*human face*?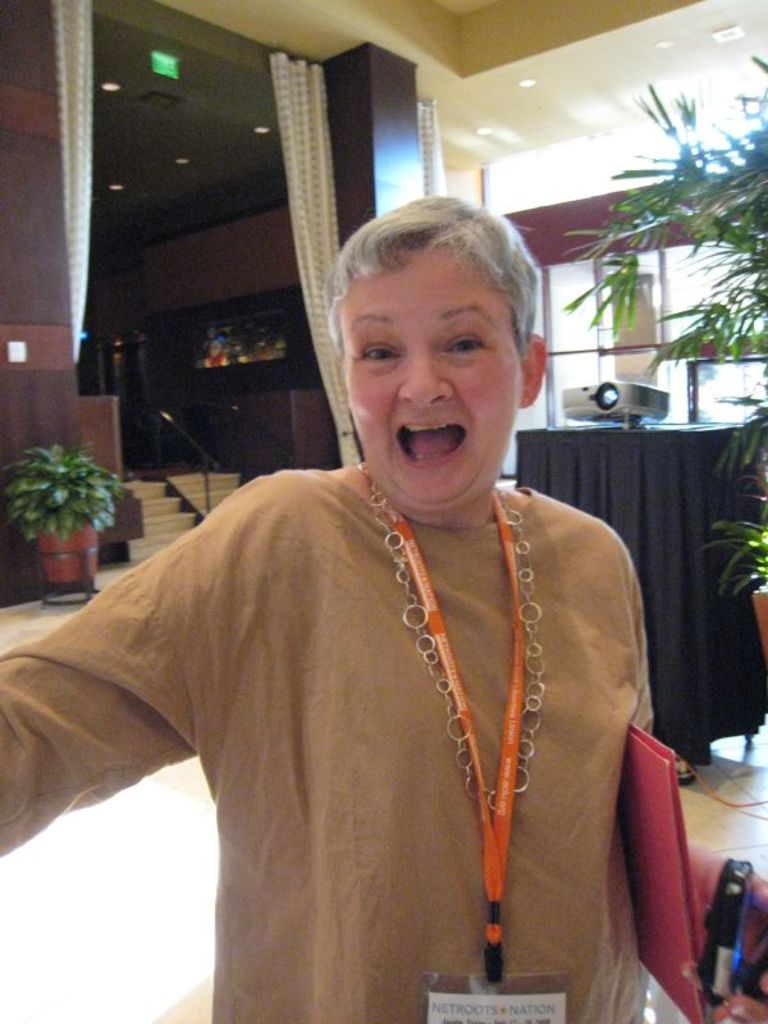
338 238 526 504
